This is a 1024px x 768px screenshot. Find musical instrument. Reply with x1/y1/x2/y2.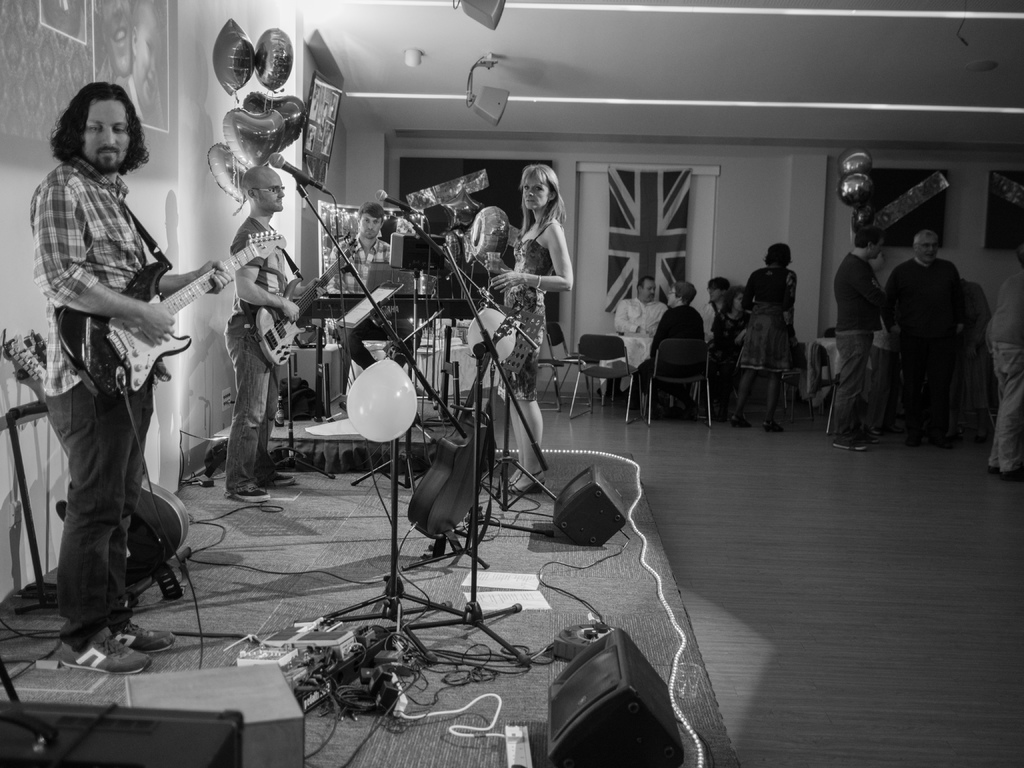
0/335/196/602.
